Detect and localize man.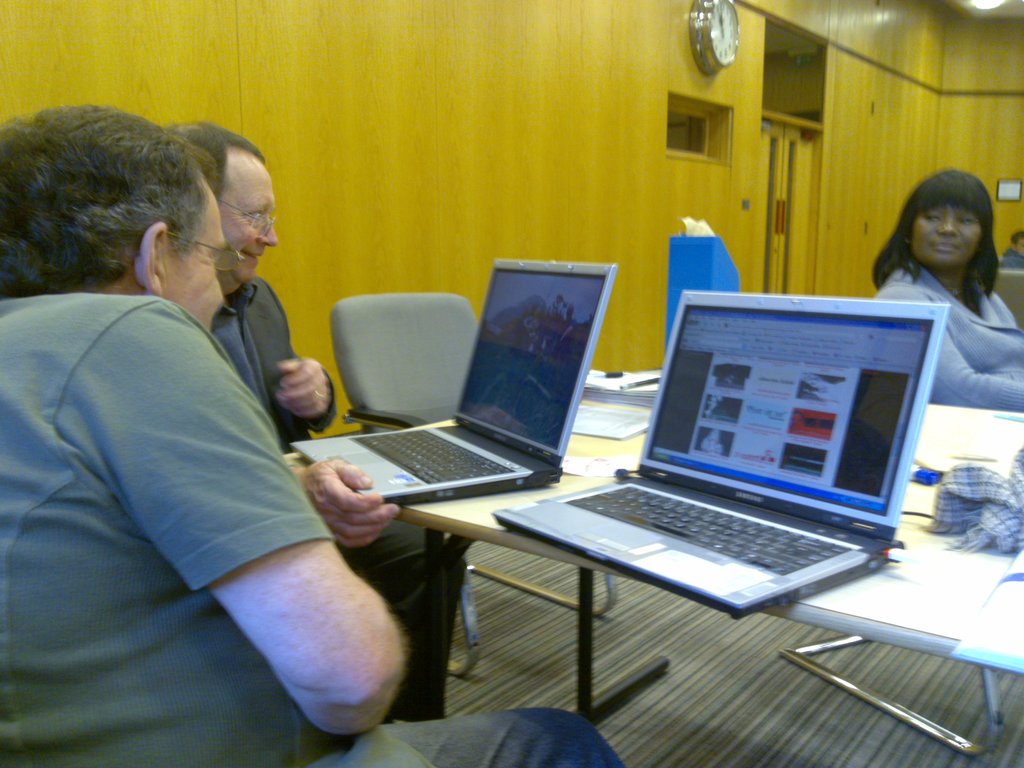
Localized at box(0, 94, 633, 767).
